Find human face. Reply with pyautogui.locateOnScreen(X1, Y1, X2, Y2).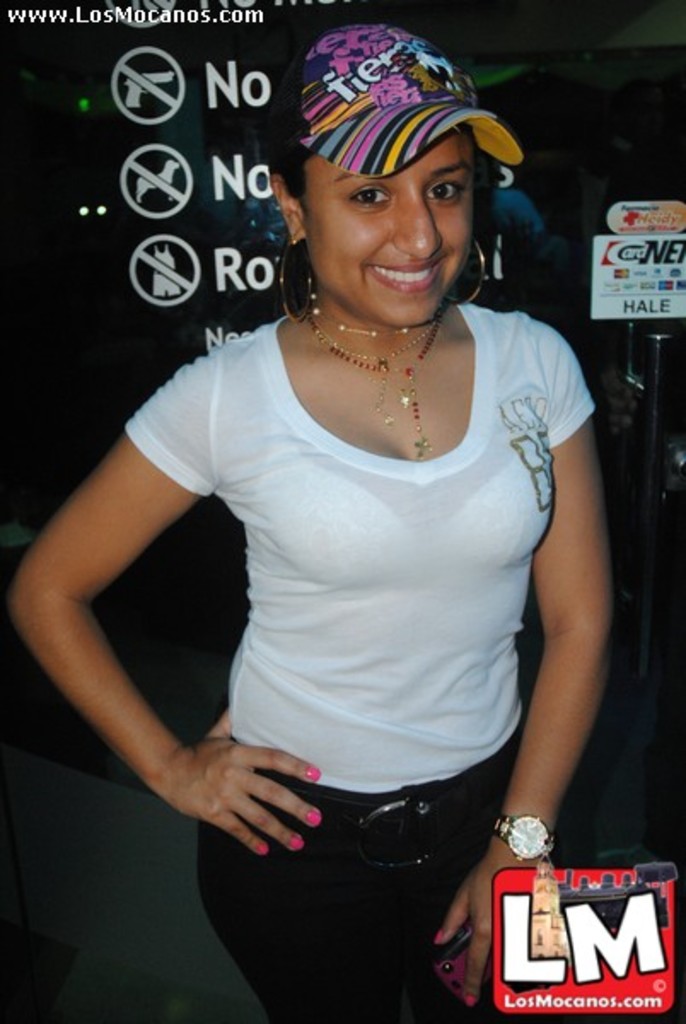
pyautogui.locateOnScreen(307, 125, 473, 328).
